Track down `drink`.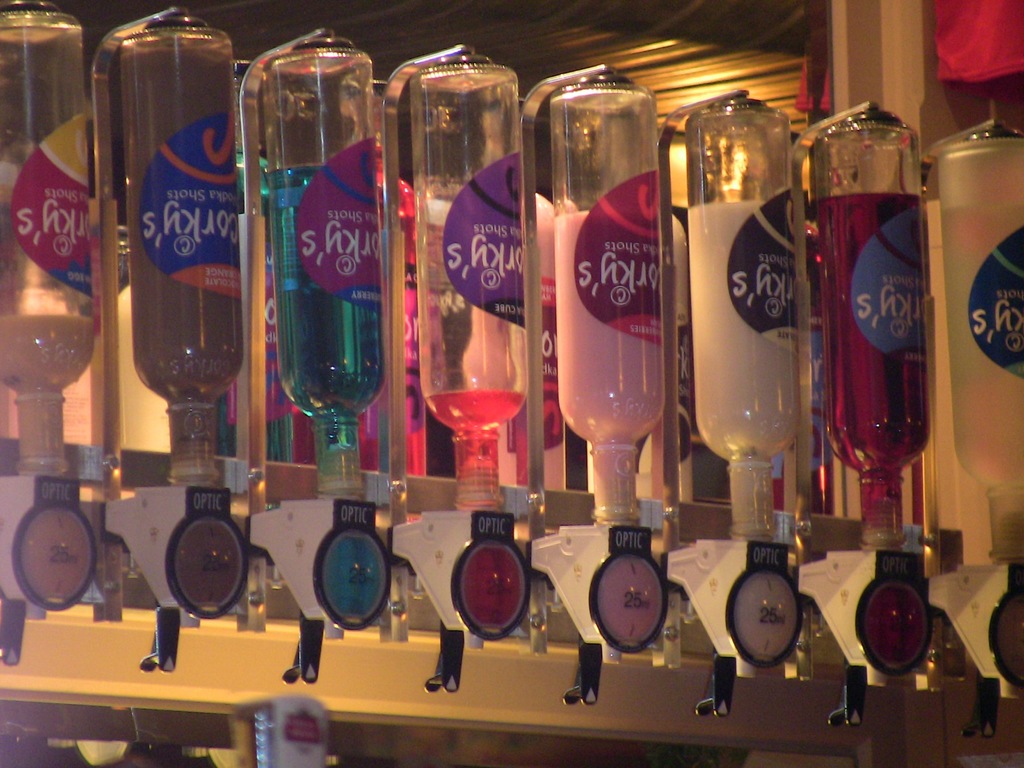
Tracked to (x1=687, y1=204, x2=800, y2=541).
